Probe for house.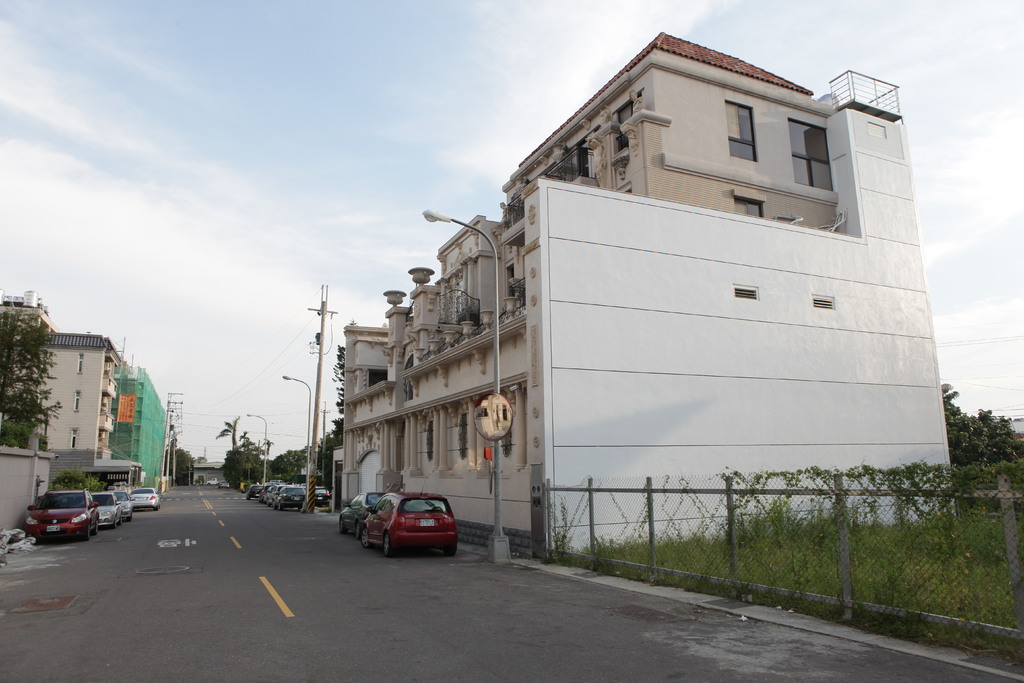
Probe result: bbox=(335, 25, 953, 561).
